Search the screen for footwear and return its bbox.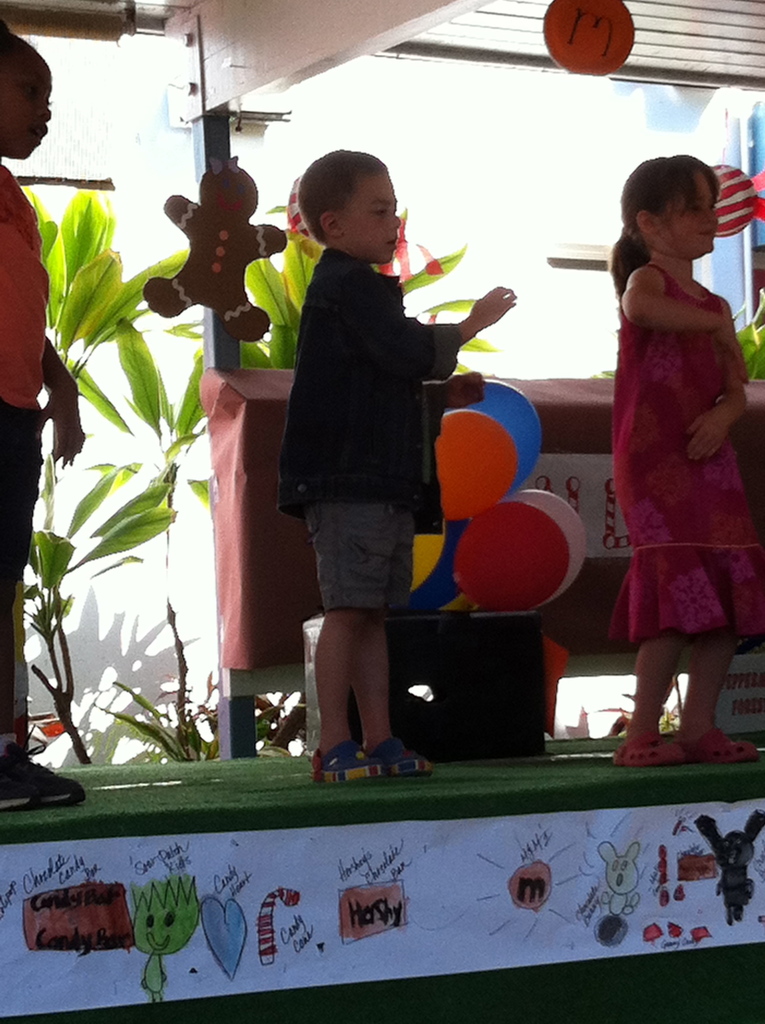
Found: (684, 732, 764, 765).
